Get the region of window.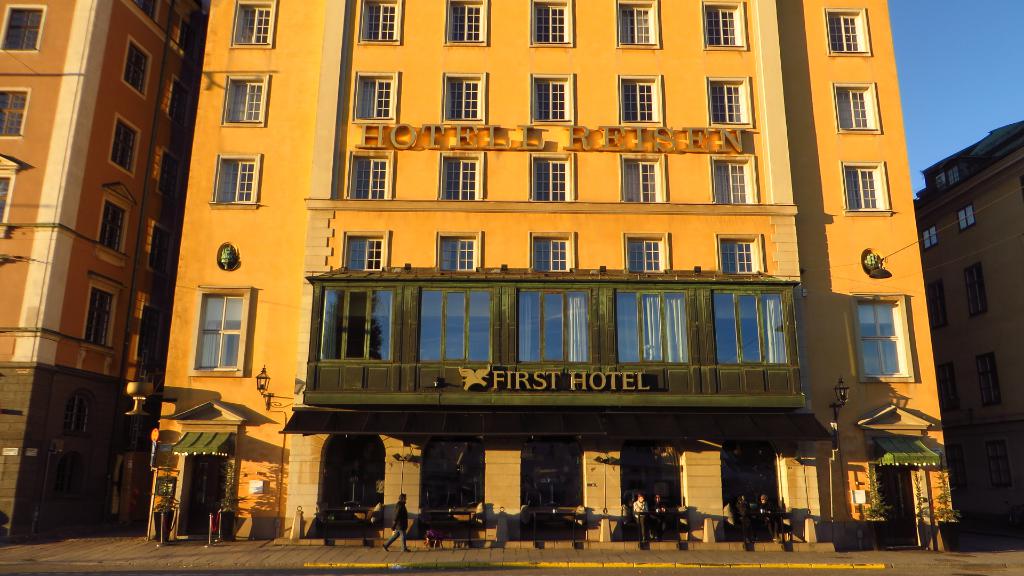
525:230:581:272.
